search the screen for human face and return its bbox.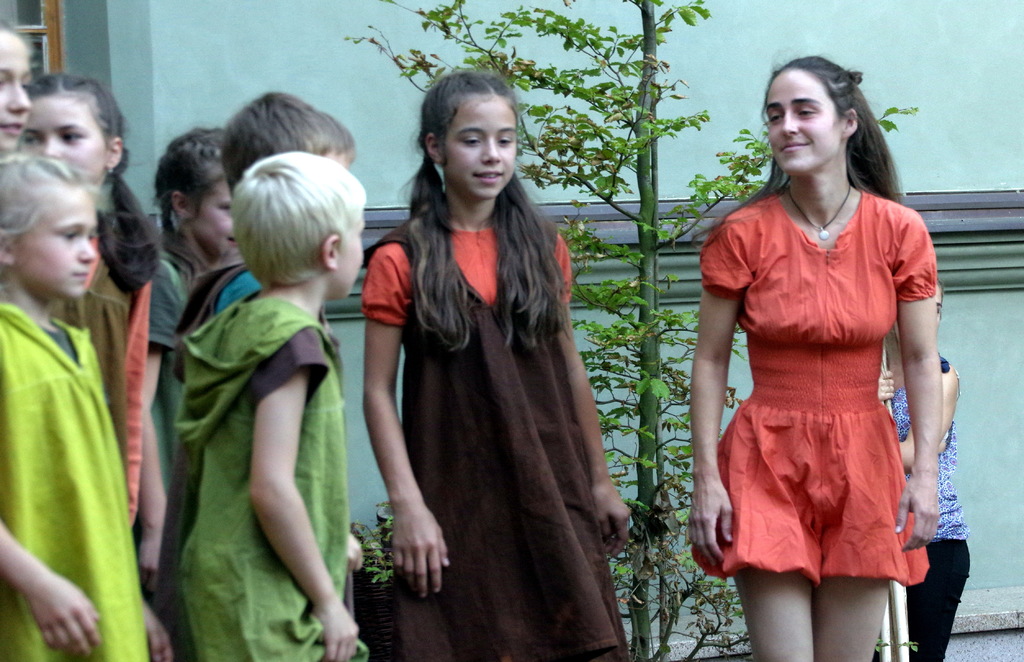
Found: [x1=19, y1=95, x2=106, y2=186].
